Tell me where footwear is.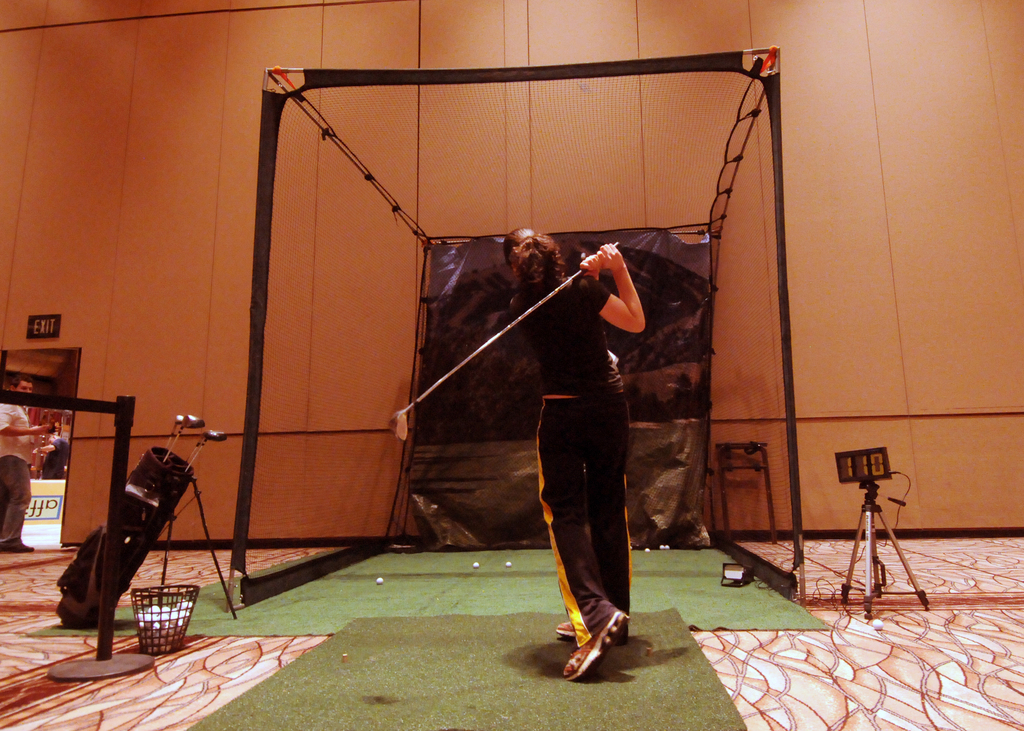
footwear is at [563,612,627,680].
